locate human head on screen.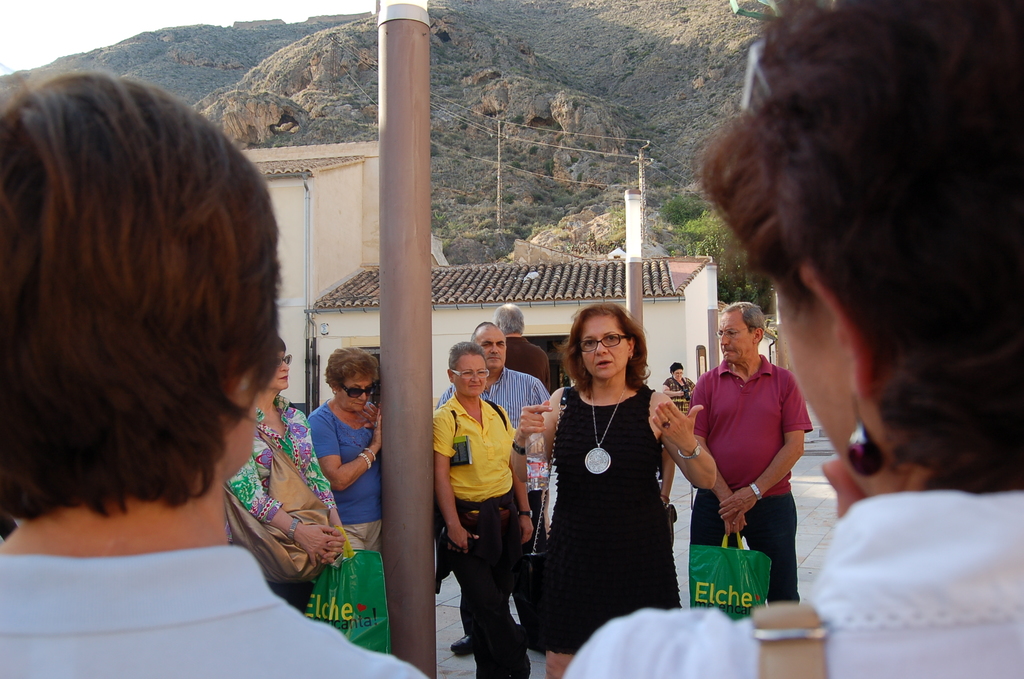
On screen at left=582, top=304, right=634, bottom=377.
